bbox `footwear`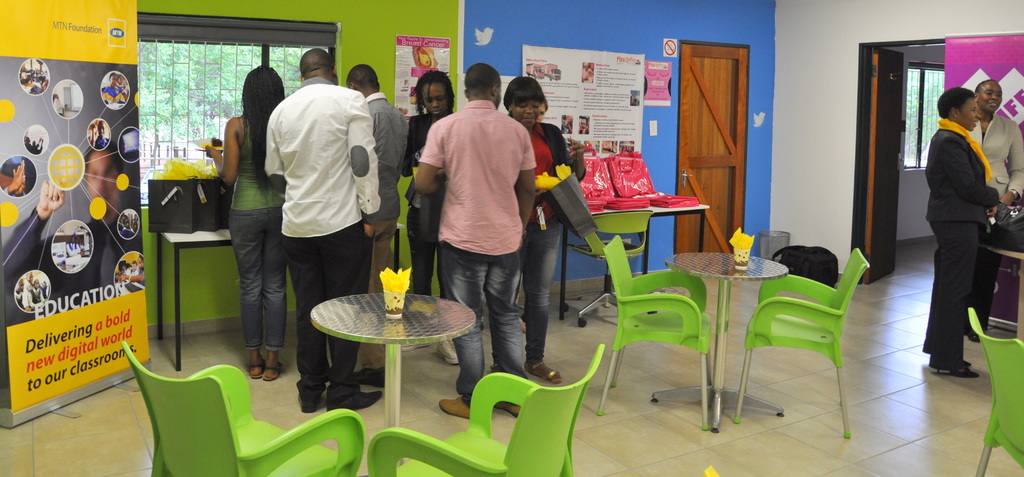
[x1=261, y1=362, x2=287, y2=384]
